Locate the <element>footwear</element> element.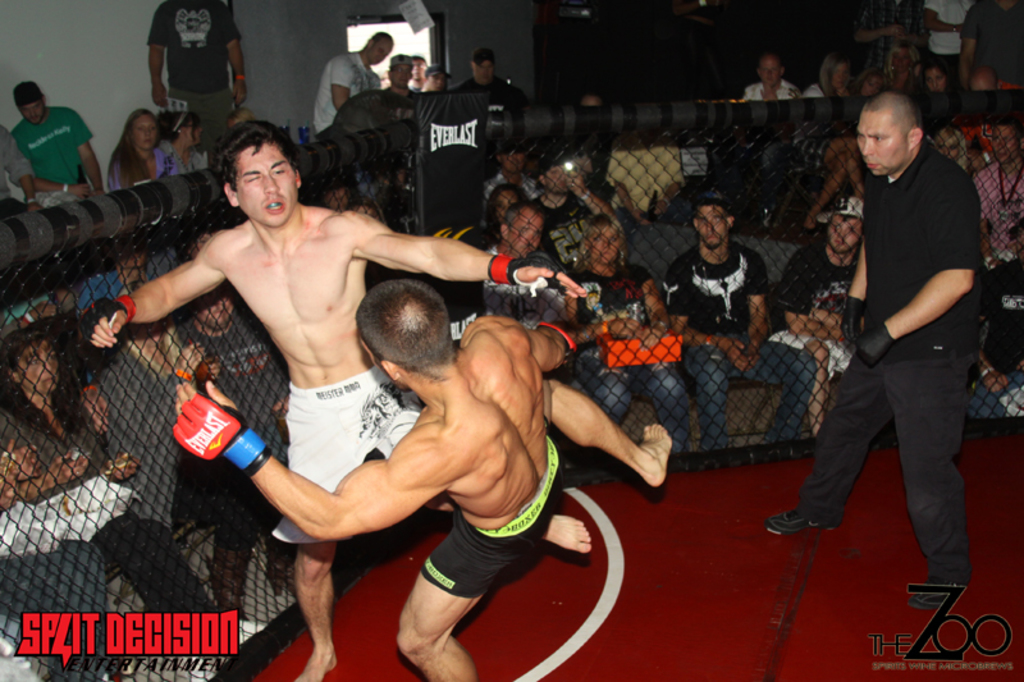
Element bbox: (777,494,855,558).
